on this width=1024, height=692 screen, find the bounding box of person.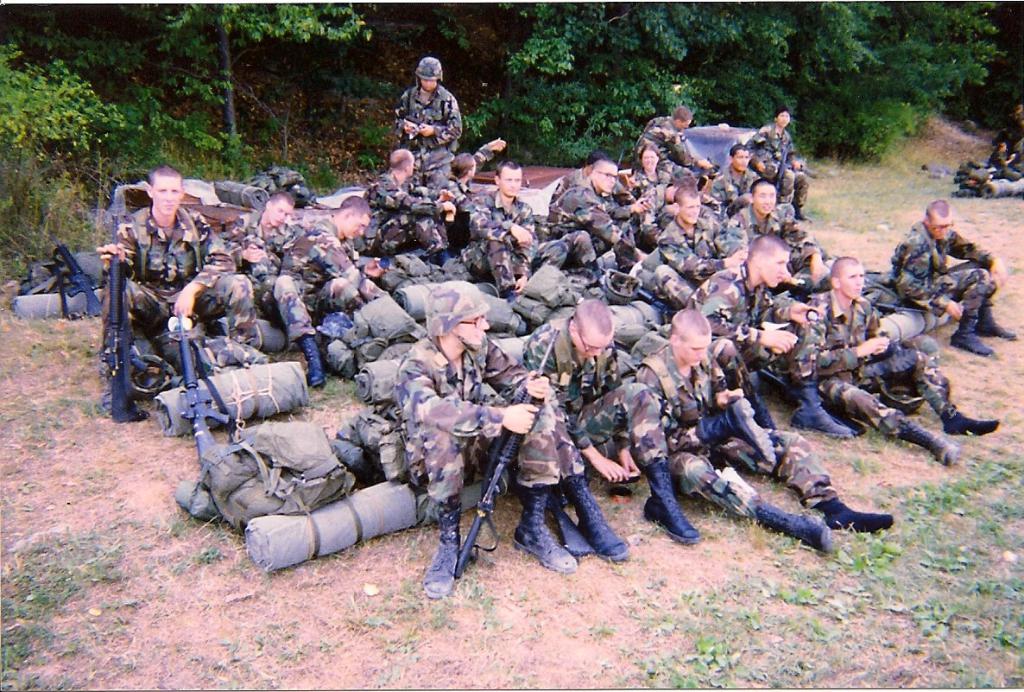
Bounding box: <region>353, 146, 458, 256</region>.
